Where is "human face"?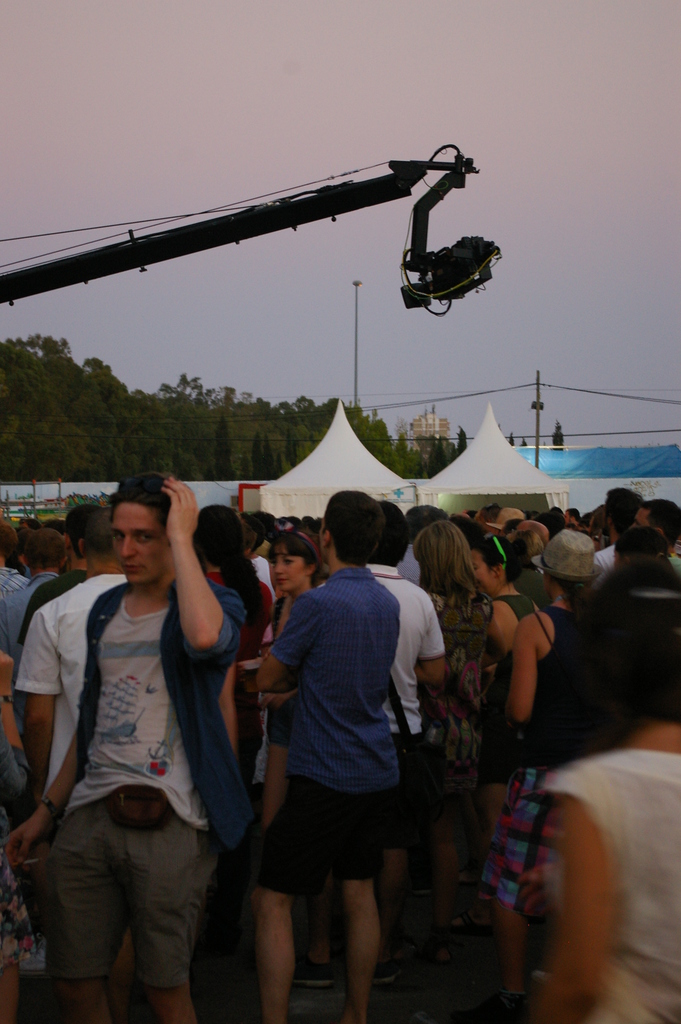
{"left": 476, "top": 547, "right": 494, "bottom": 579}.
